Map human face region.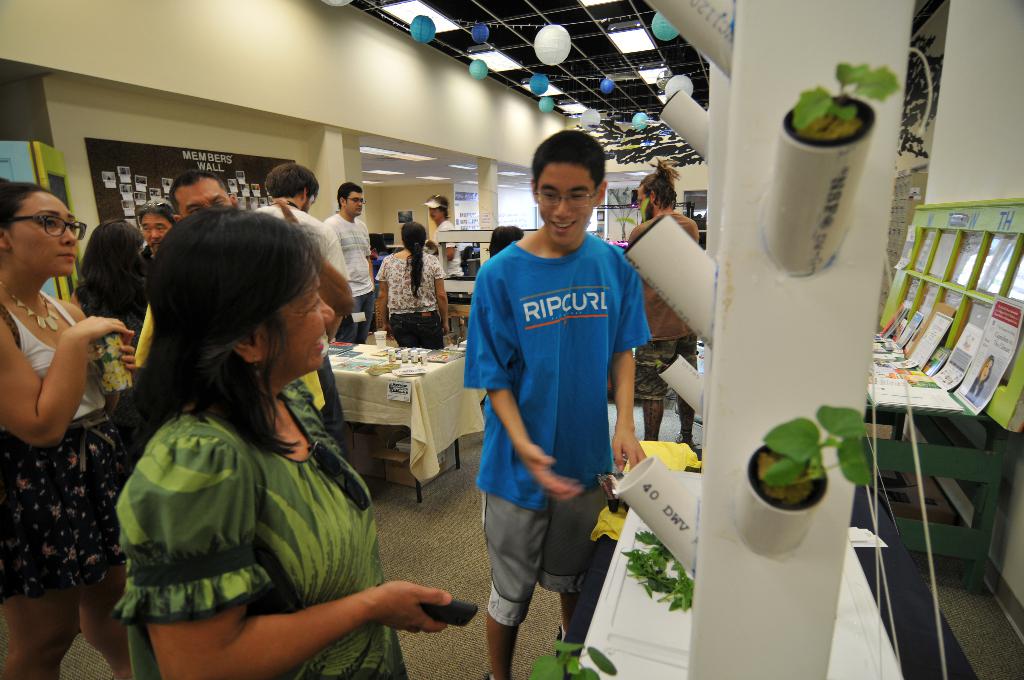
Mapped to left=342, top=190, right=364, bottom=213.
